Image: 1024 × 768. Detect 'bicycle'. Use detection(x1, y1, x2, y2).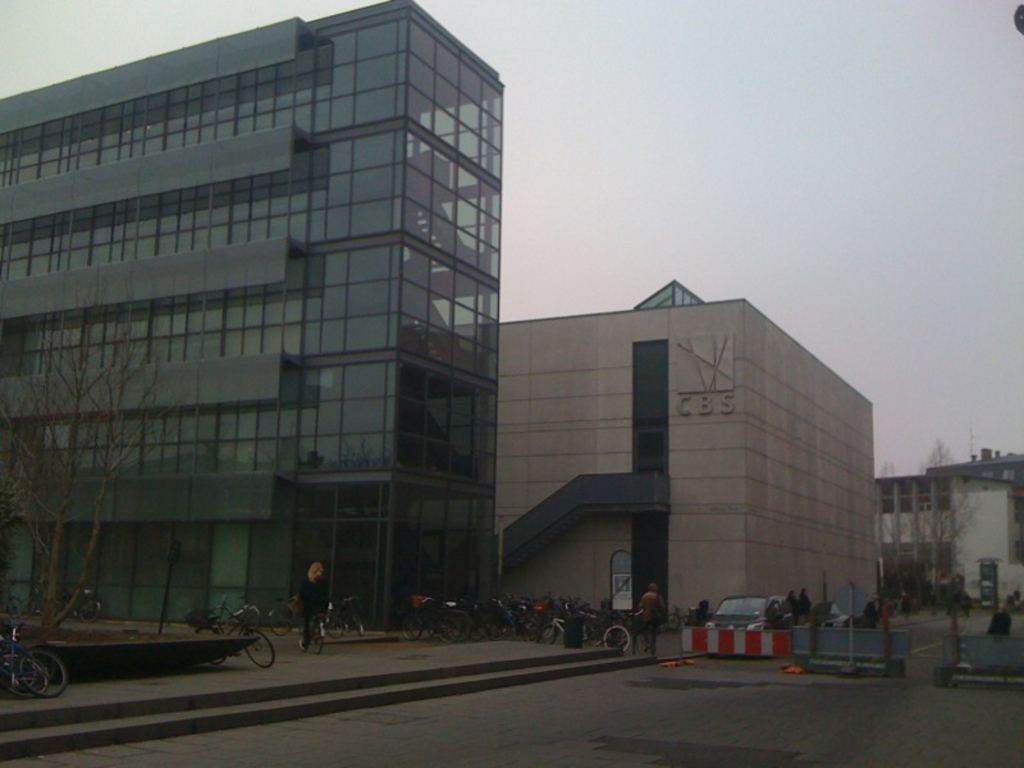
detection(0, 623, 69, 695).
